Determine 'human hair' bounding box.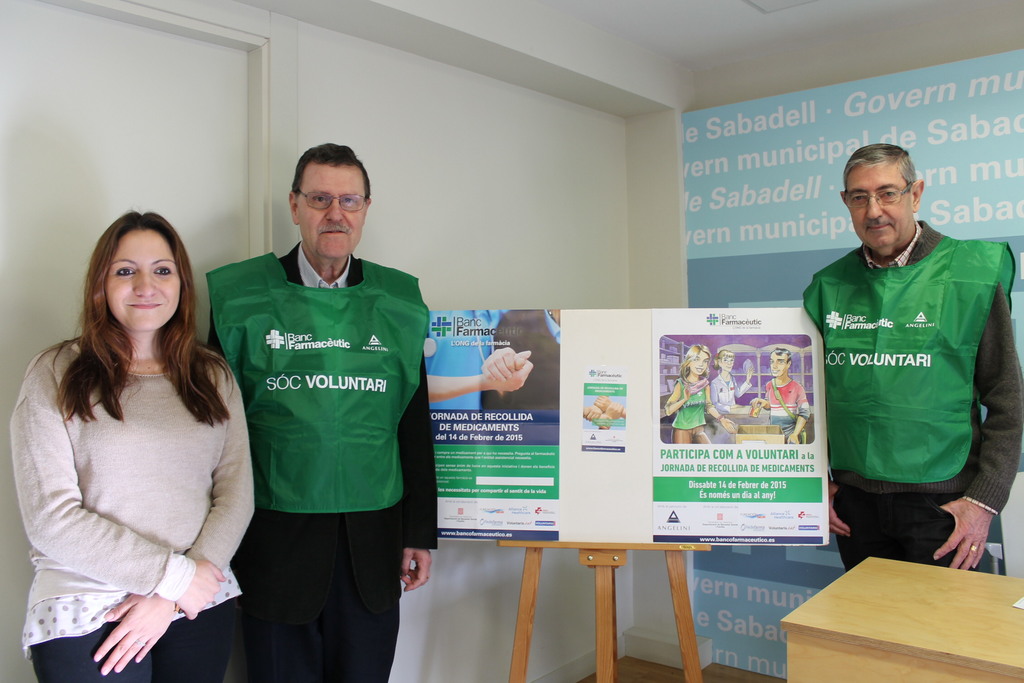
Determined: region(717, 349, 735, 373).
